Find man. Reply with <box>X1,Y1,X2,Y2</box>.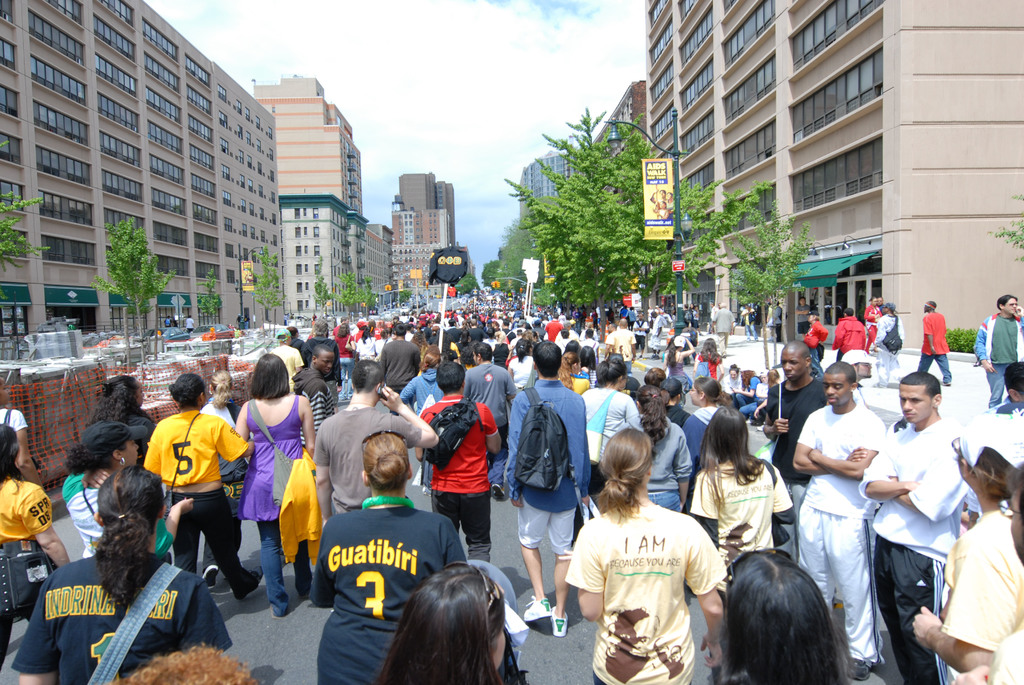
<box>966,291,1023,411</box>.
